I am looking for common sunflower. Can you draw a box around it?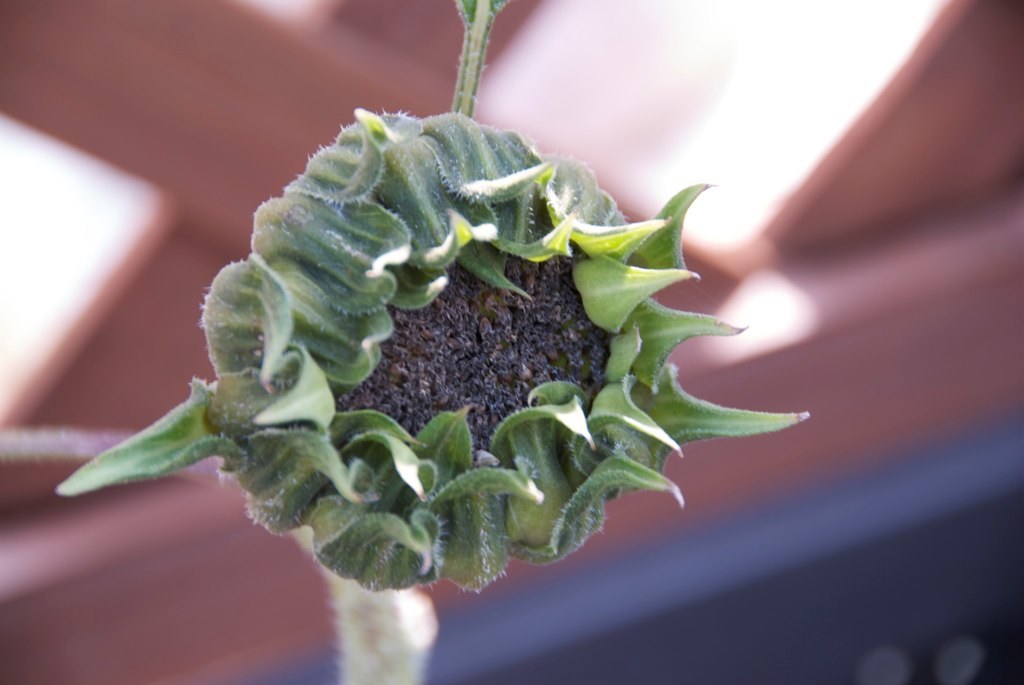
Sure, the bounding box is 117 98 784 601.
